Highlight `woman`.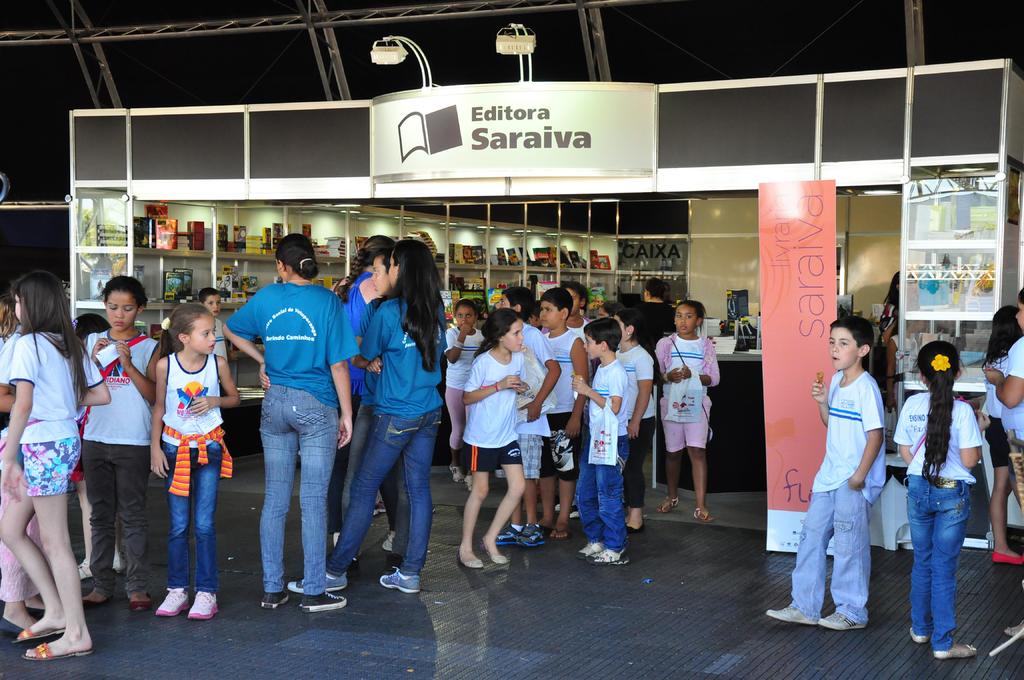
Highlighted region: <bbox>301, 255, 413, 579</bbox>.
